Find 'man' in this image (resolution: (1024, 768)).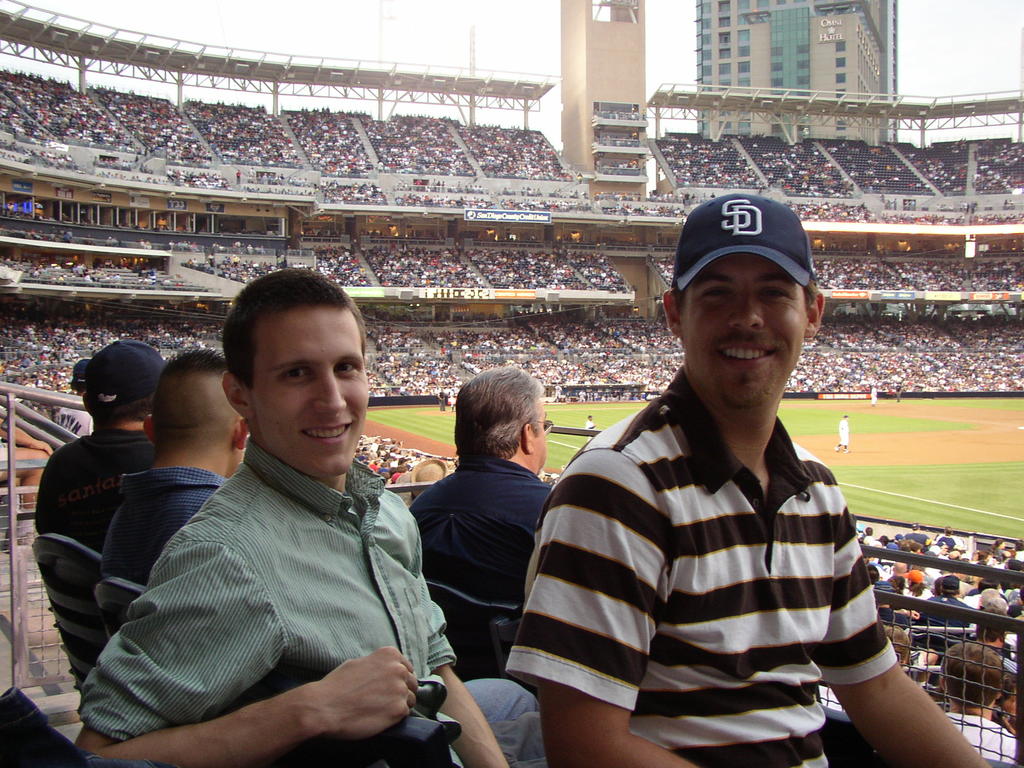
crop(29, 339, 173, 552).
